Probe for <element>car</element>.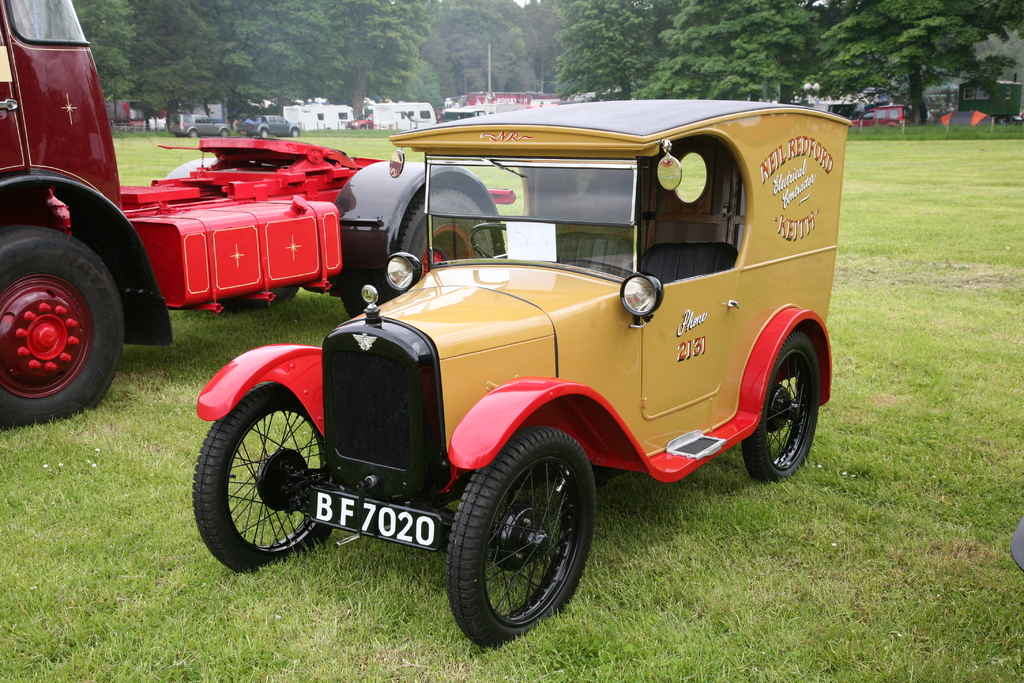
Probe result: Rect(849, 103, 911, 128).
